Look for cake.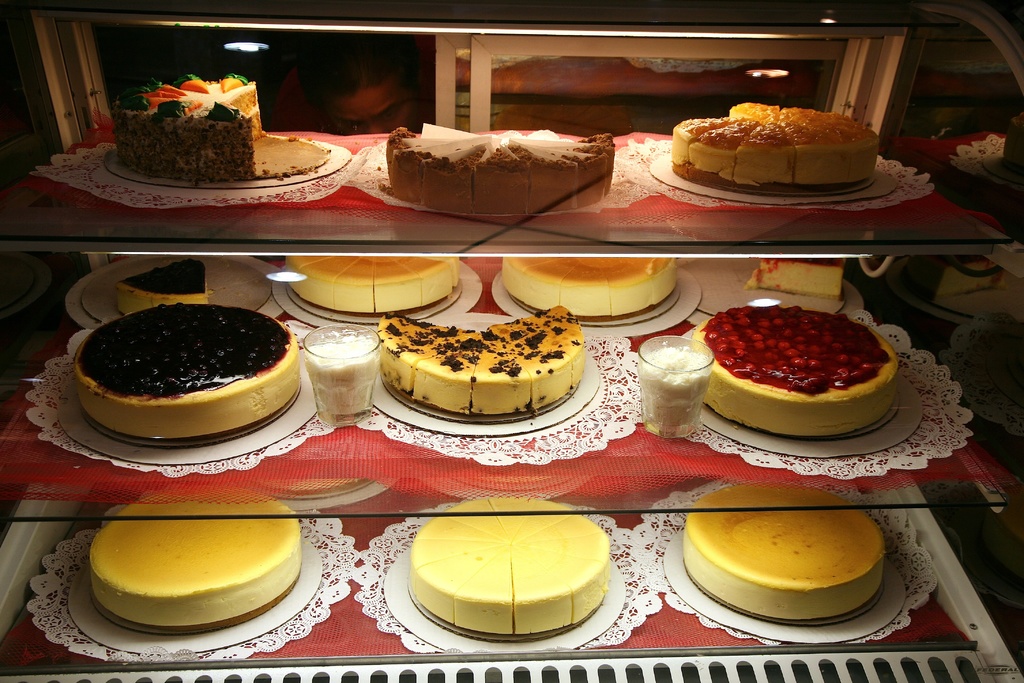
Found: [x1=499, y1=257, x2=678, y2=313].
